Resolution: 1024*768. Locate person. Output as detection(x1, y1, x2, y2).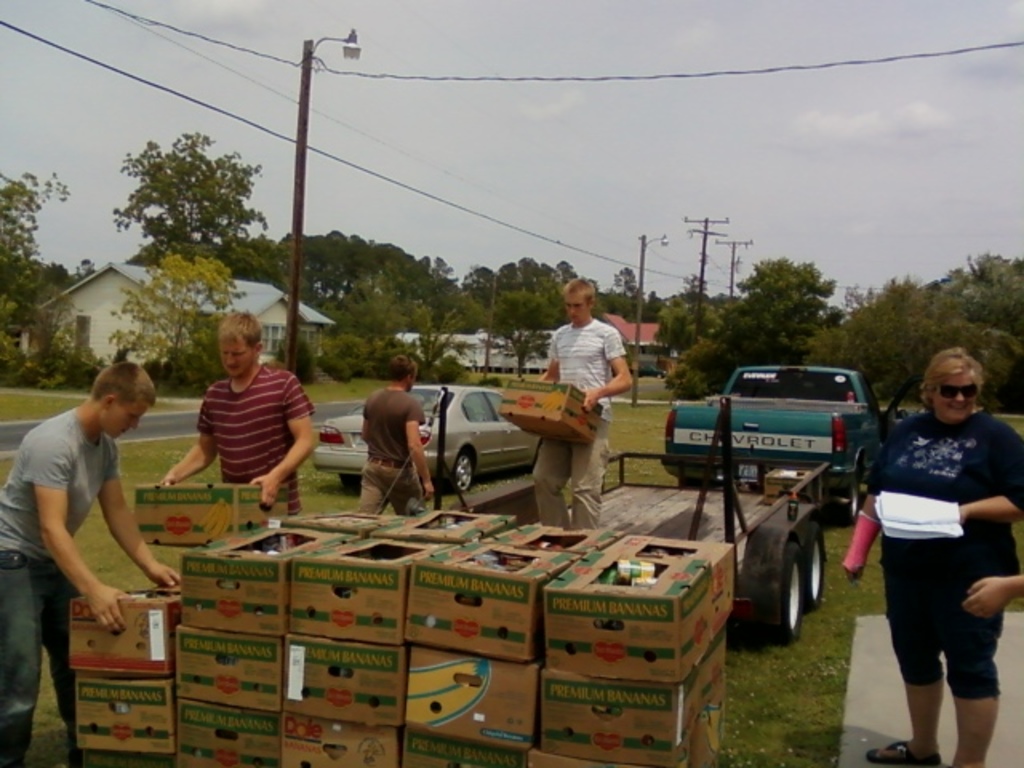
detection(523, 280, 632, 533).
